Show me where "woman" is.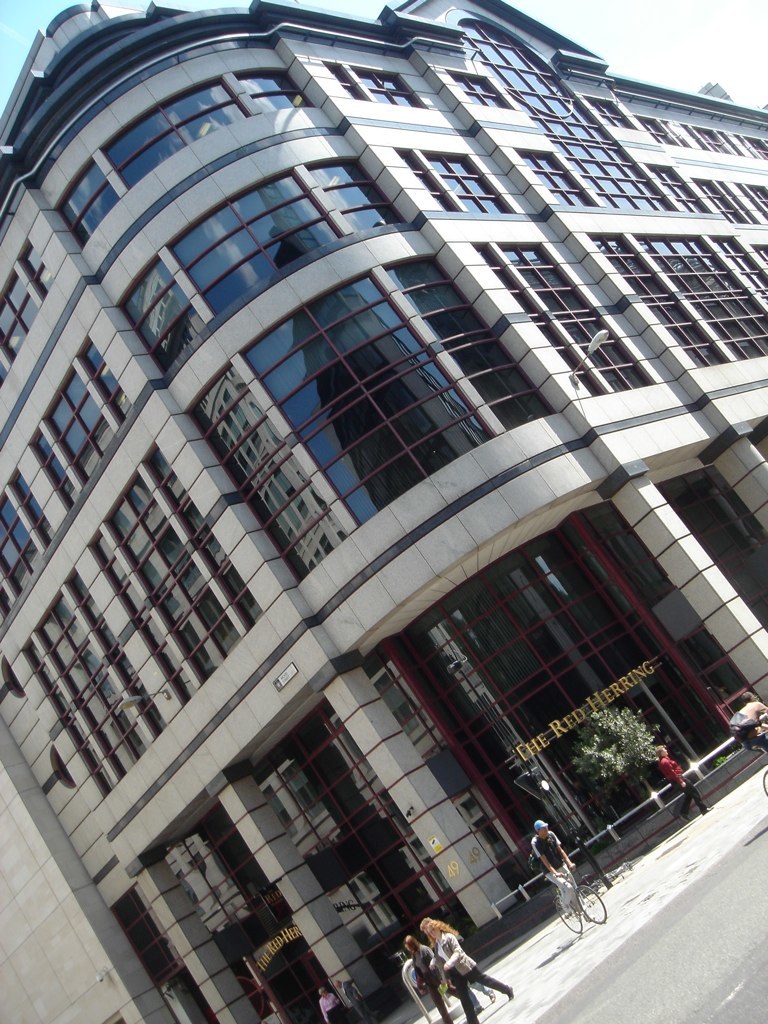
"woman" is at <box>405,938,457,1023</box>.
